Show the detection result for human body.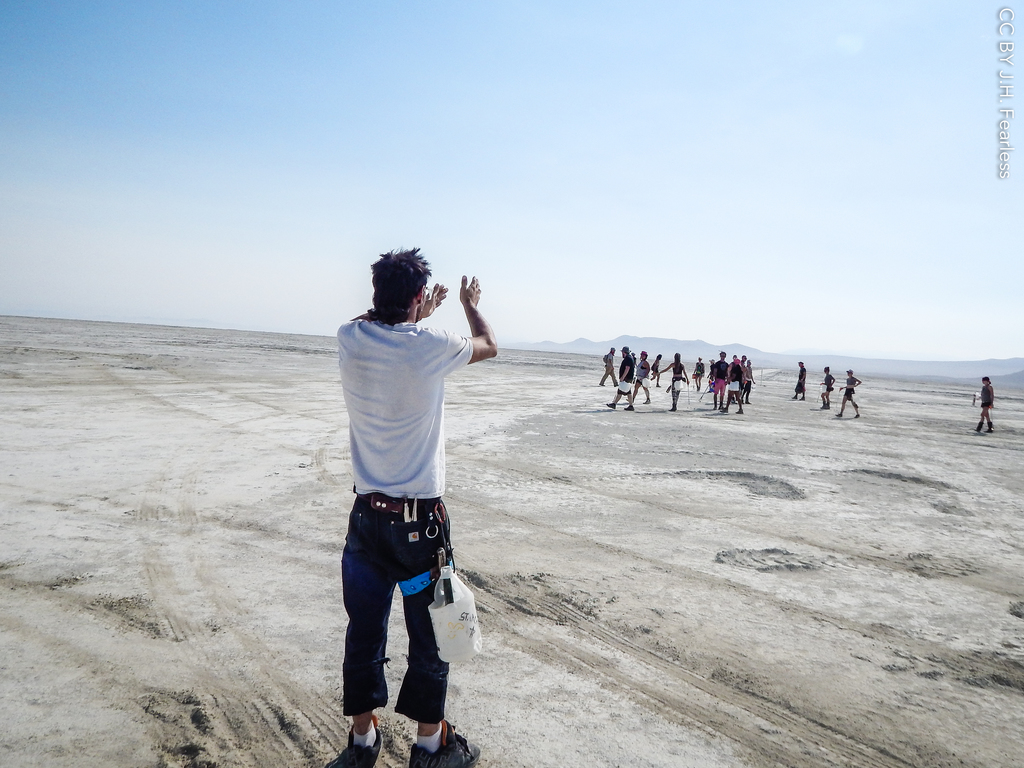
710/352/732/410.
